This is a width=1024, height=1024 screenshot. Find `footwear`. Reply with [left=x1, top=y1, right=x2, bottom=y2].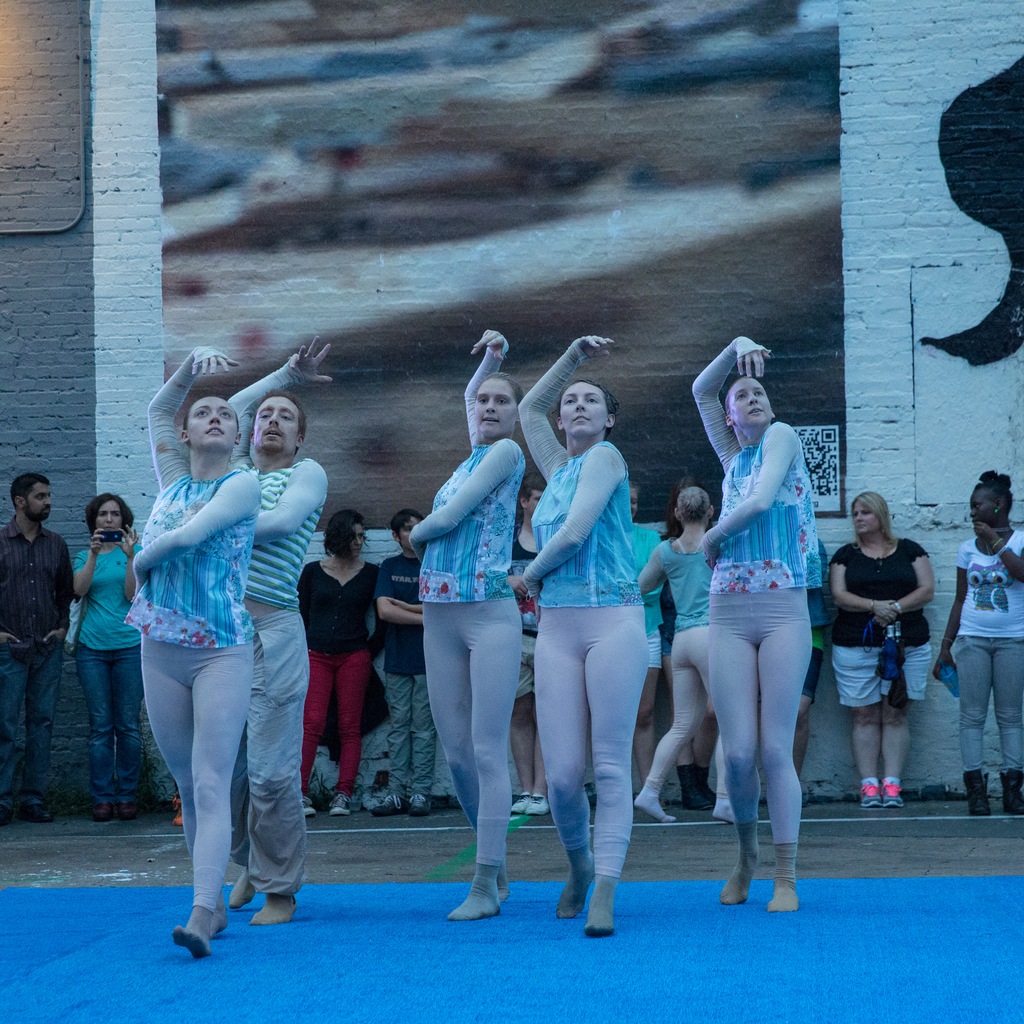
[left=522, top=792, right=550, bottom=810].
